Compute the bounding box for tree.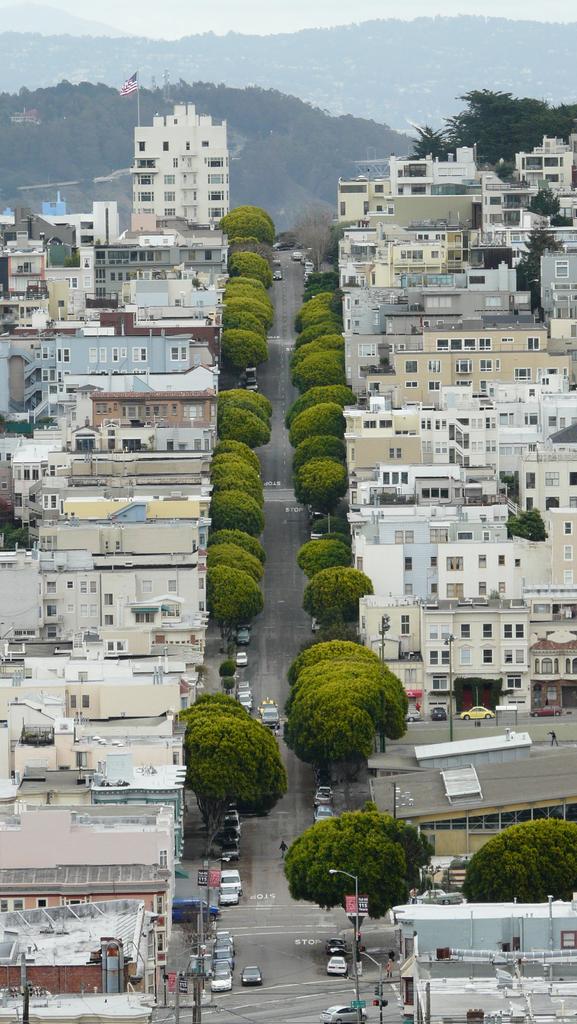
bbox=[289, 433, 347, 469].
